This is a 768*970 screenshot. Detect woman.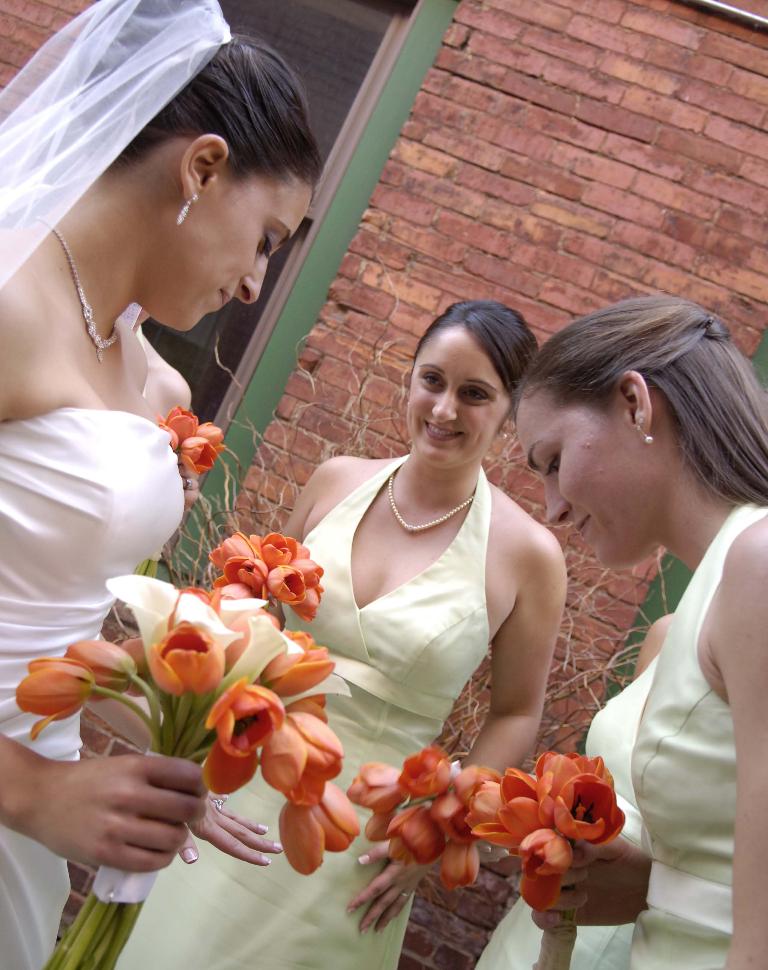
detection(0, 0, 322, 969).
